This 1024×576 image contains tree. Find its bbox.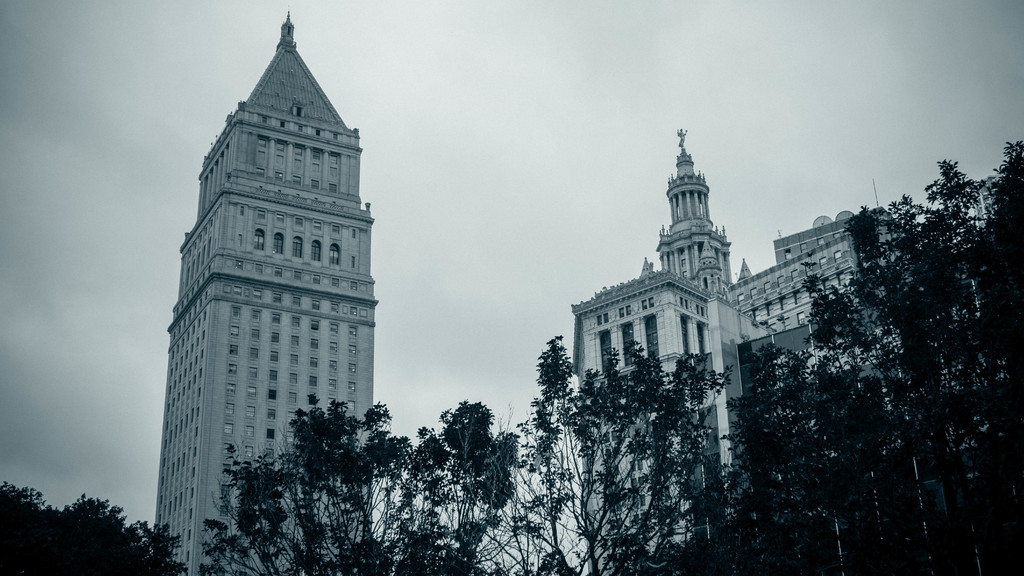
region(0, 482, 196, 575).
